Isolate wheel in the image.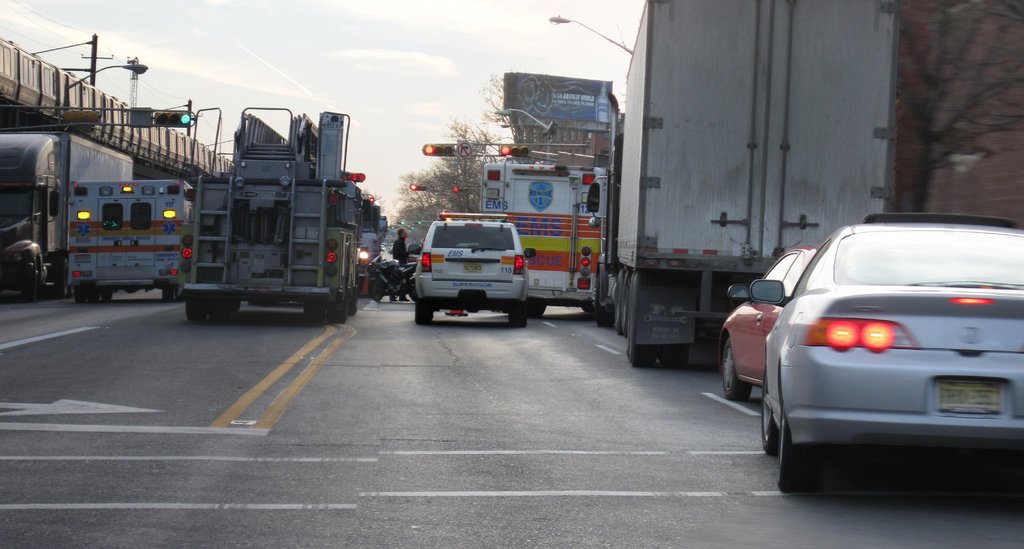
Isolated region: bbox=(304, 304, 322, 324).
